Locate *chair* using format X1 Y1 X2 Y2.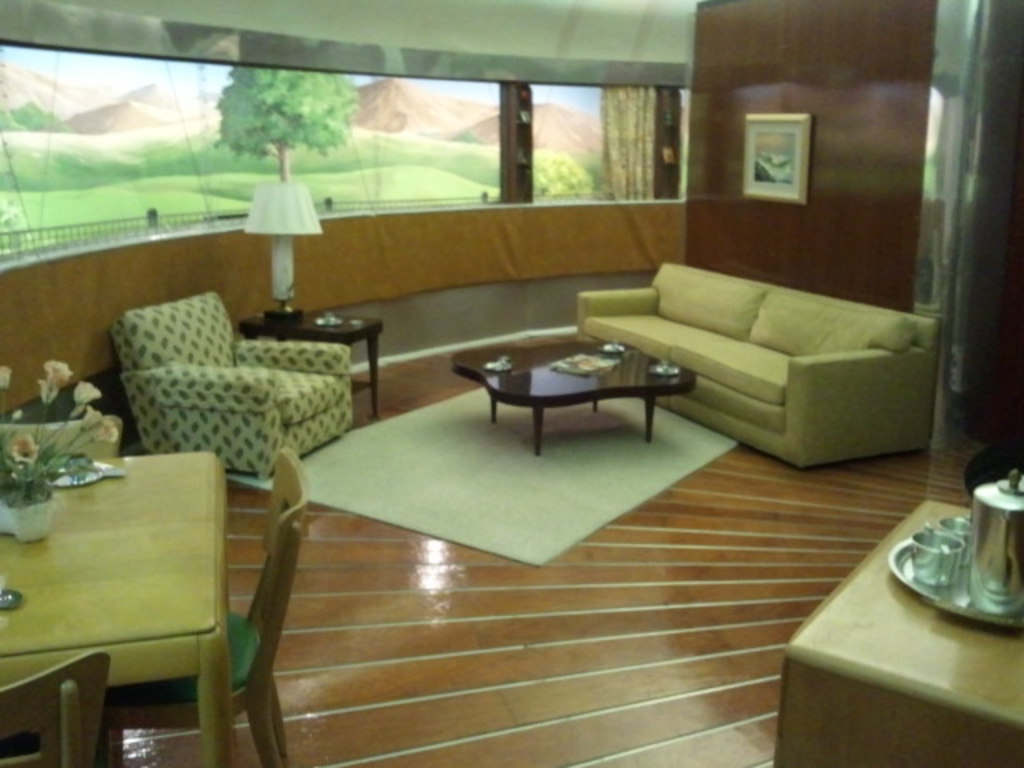
0 648 118 766.
